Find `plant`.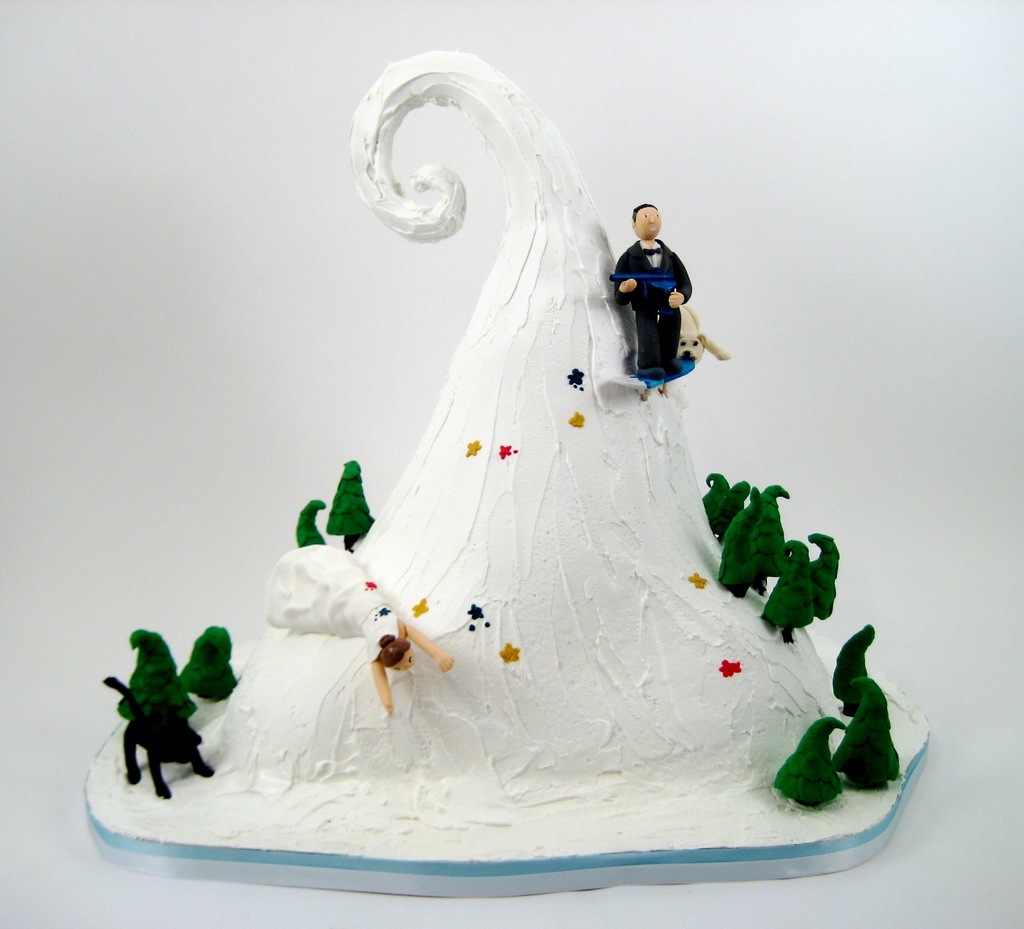
(833, 677, 903, 795).
